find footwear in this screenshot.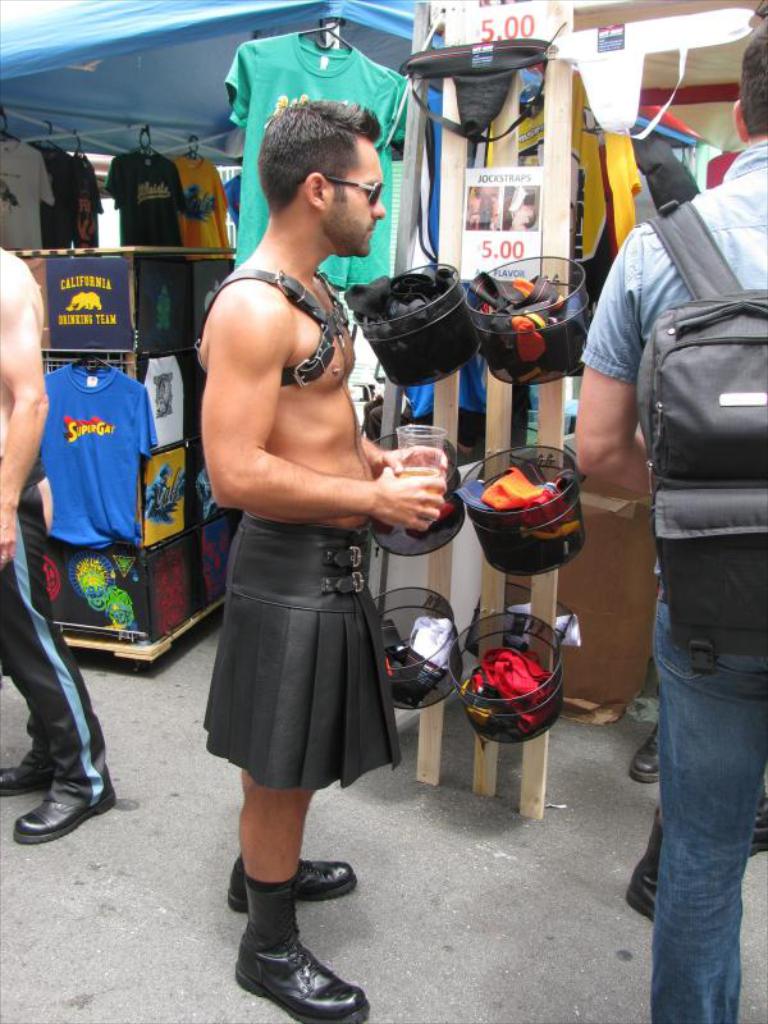
The bounding box for footwear is locate(12, 788, 123, 837).
